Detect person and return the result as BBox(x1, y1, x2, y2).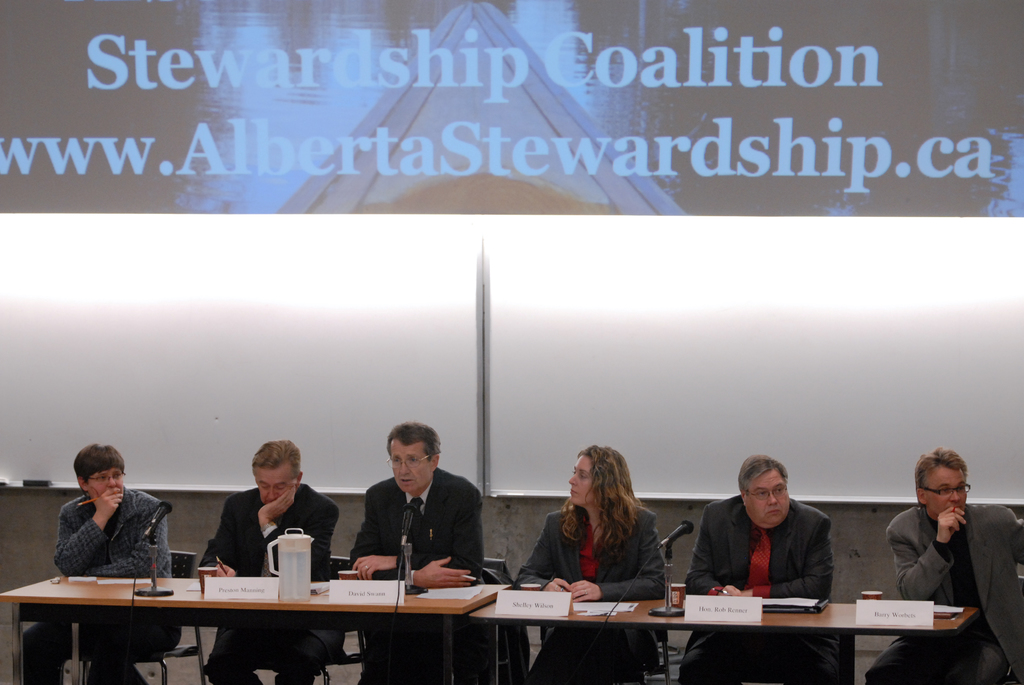
BBox(194, 433, 344, 684).
